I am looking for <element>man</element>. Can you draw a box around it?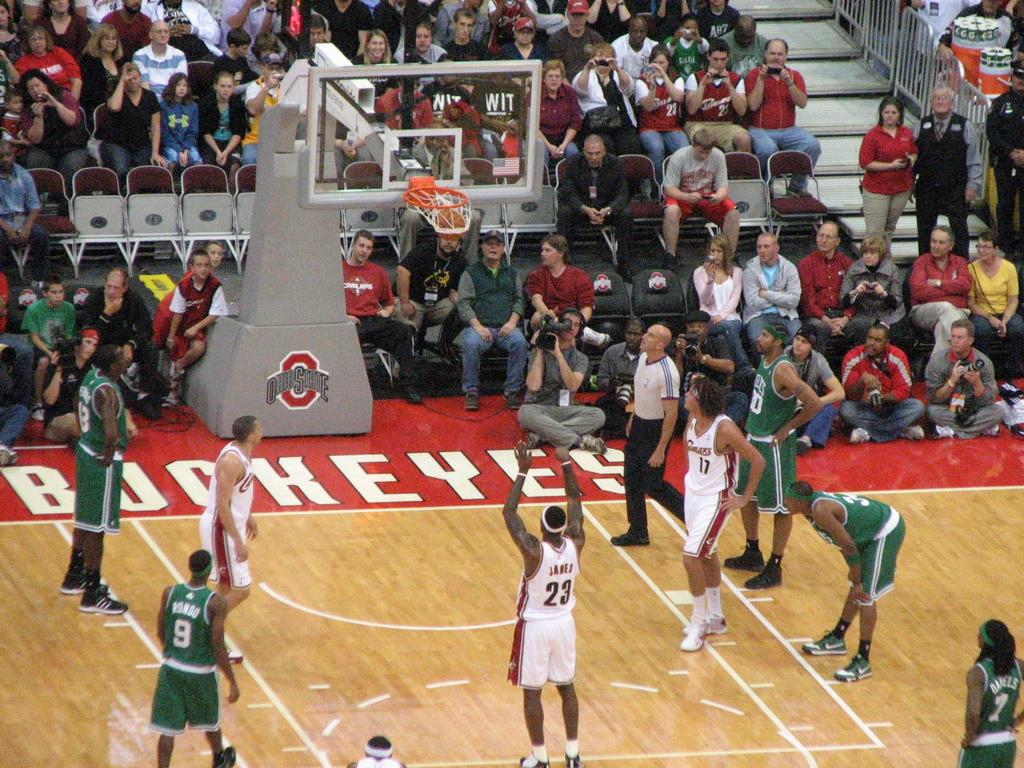
Sure, the bounding box is crop(594, 318, 663, 444).
